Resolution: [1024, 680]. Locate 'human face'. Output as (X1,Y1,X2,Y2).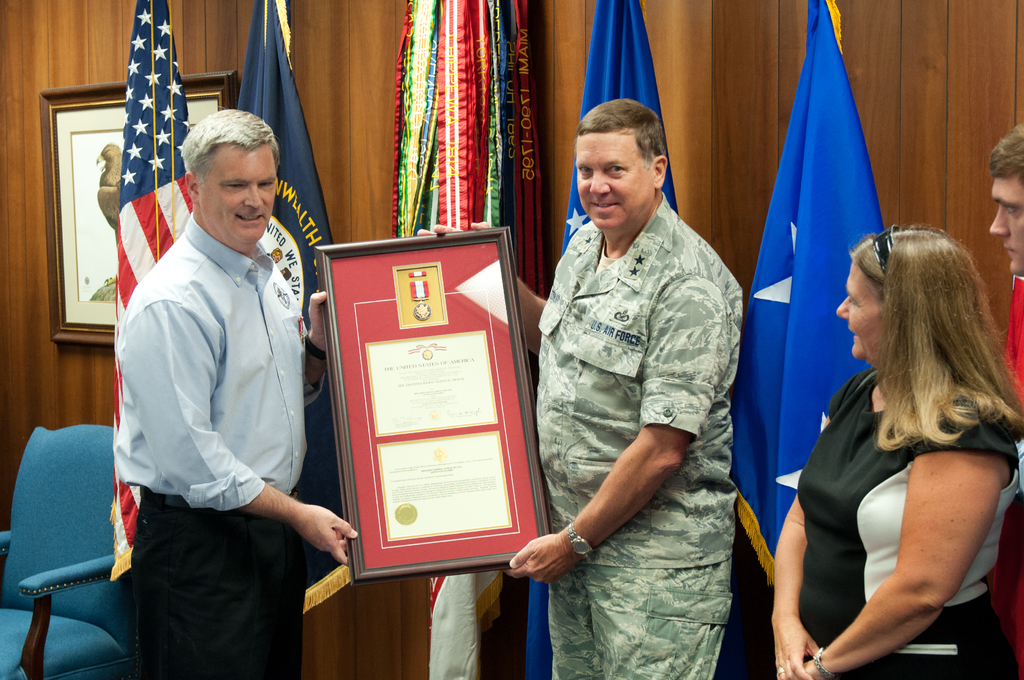
(830,254,892,360).
